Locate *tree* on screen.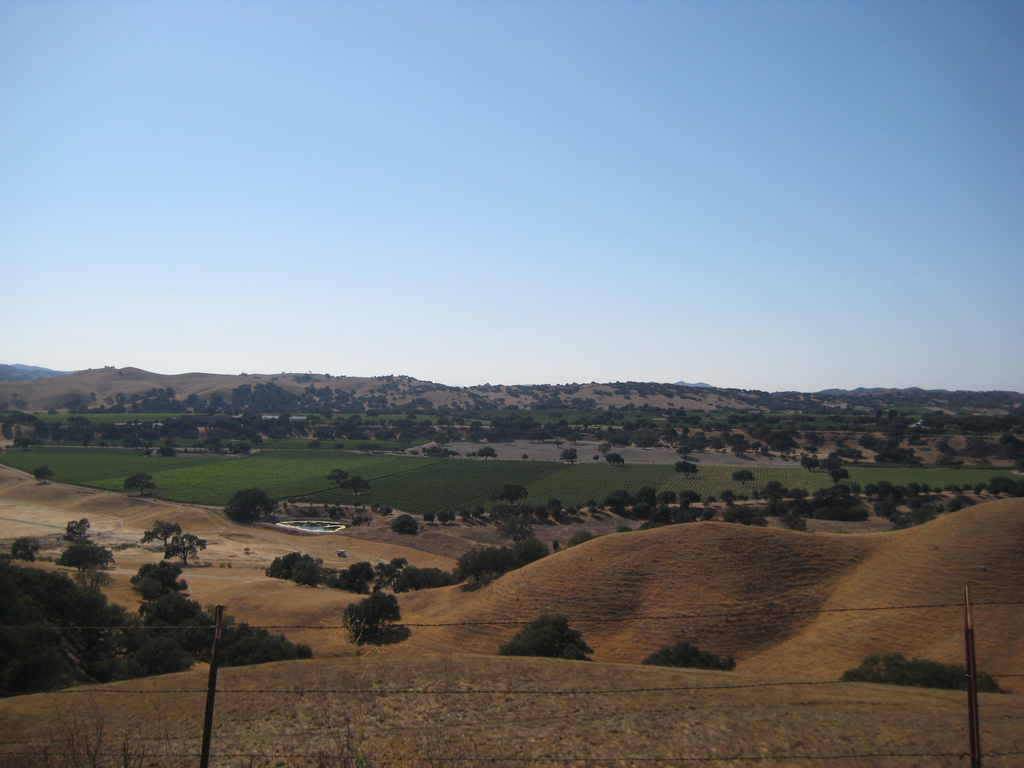
On screen at rect(488, 609, 593, 665).
